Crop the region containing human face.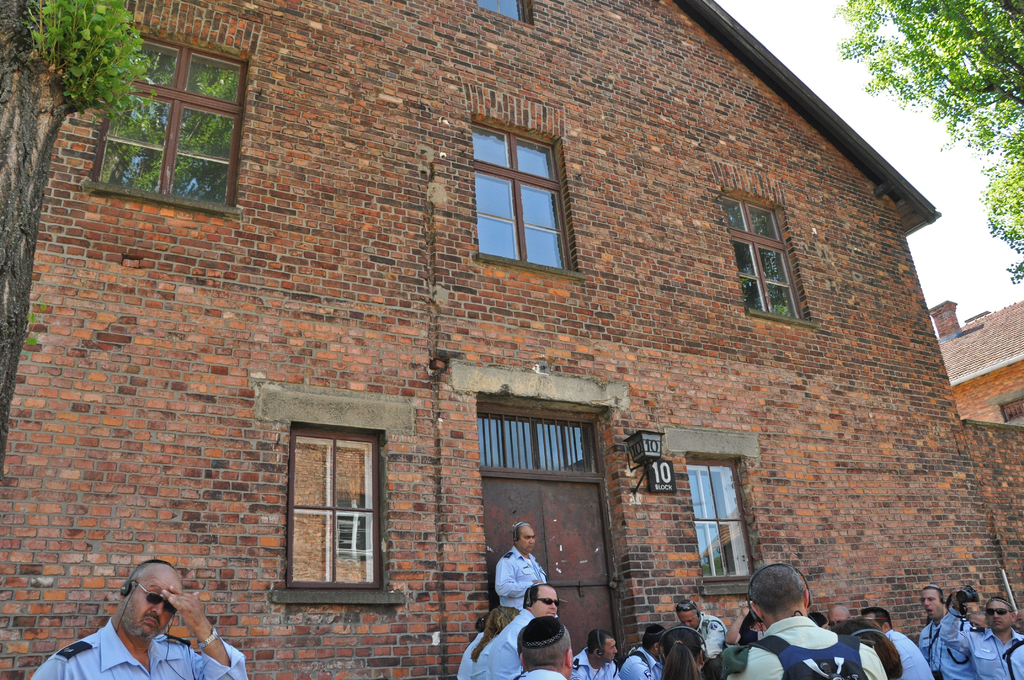
Crop region: bbox=[984, 602, 1011, 632].
